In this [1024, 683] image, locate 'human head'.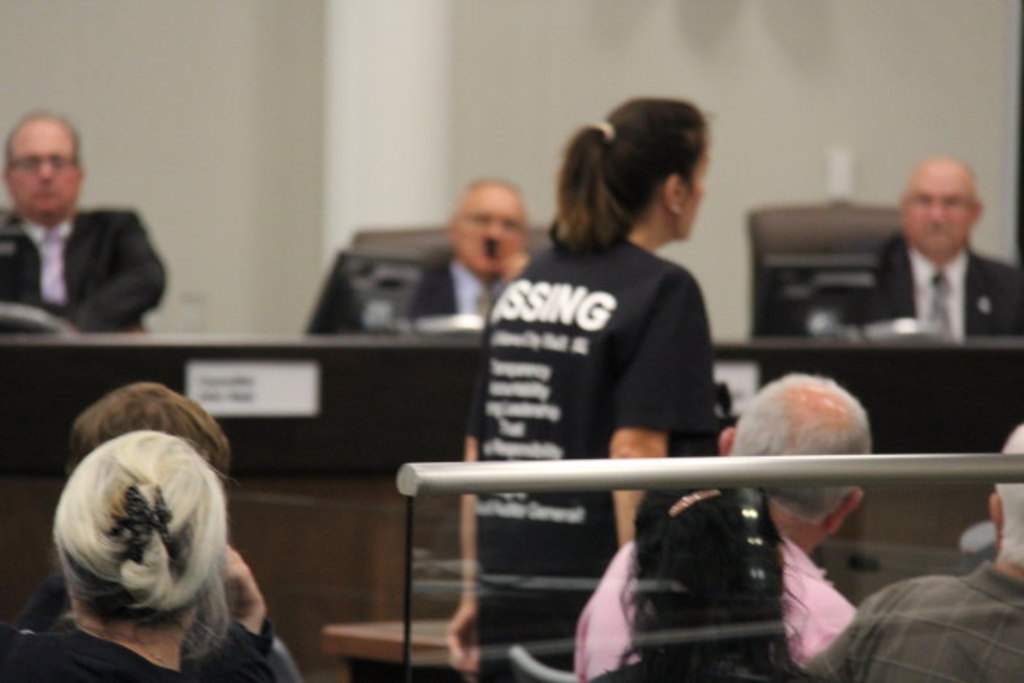
Bounding box: (45,423,240,658).
